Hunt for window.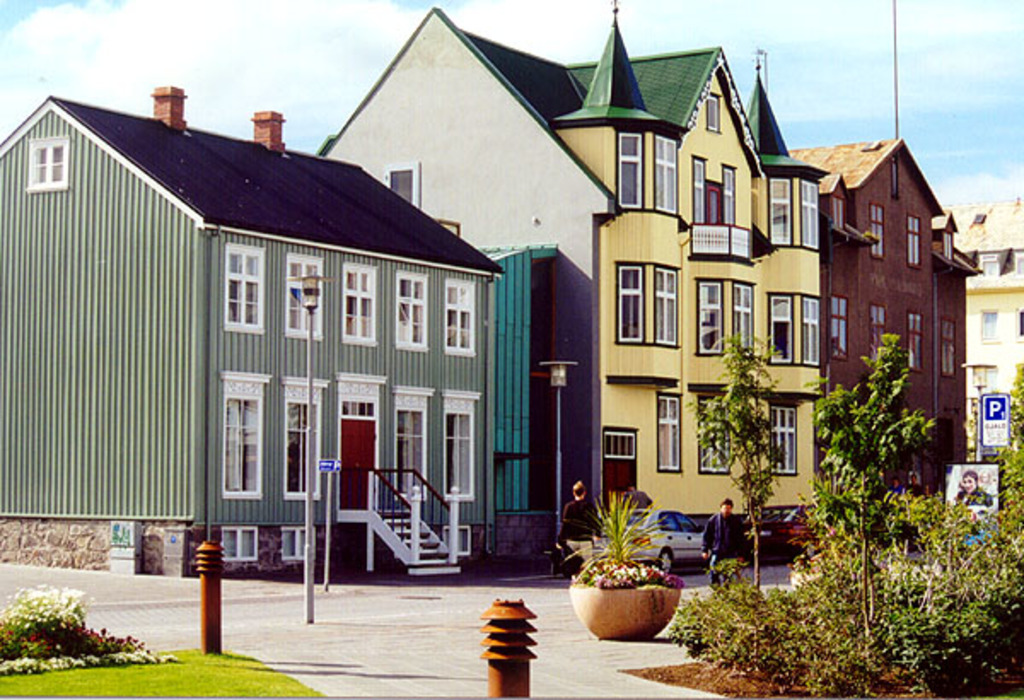
Hunted down at x1=215, y1=526, x2=256, y2=558.
